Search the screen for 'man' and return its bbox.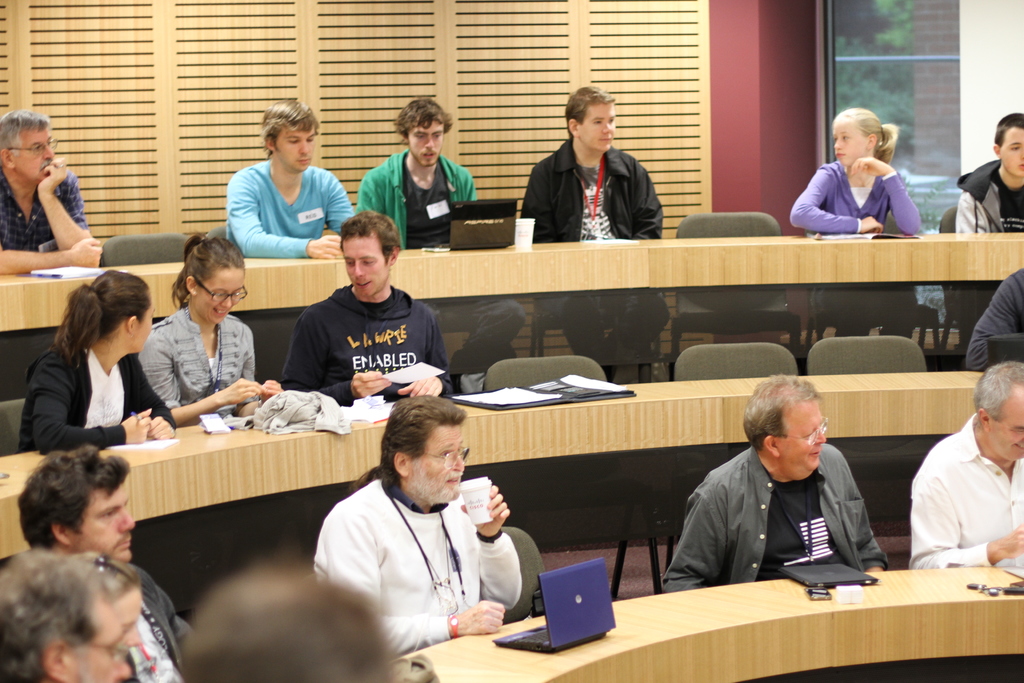
Found: bbox=[0, 106, 99, 276].
